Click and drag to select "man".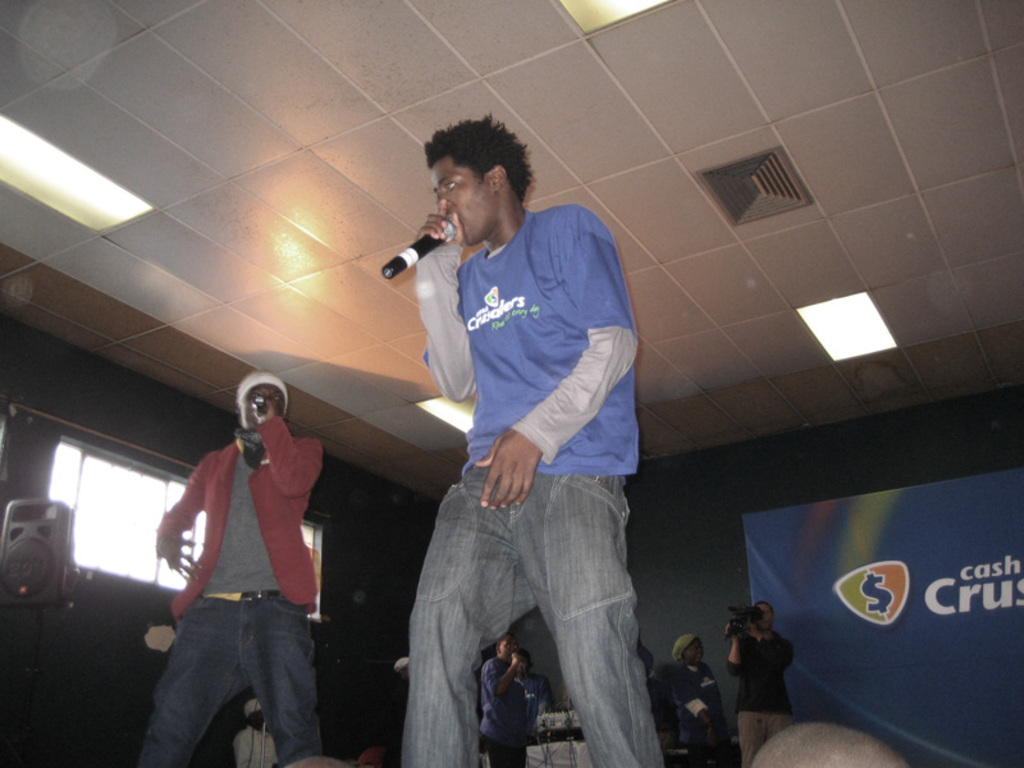
Selection: Rect(479, 631, 540, 767).
